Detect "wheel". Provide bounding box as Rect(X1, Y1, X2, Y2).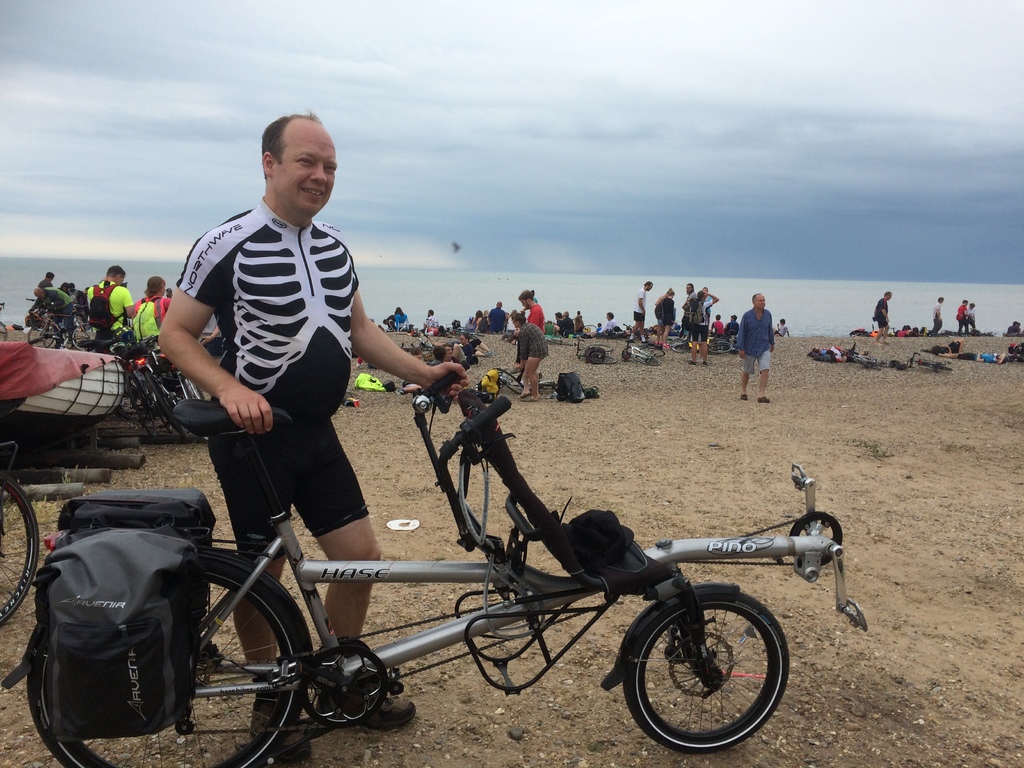
Rect(0, 471, 38, 632).
